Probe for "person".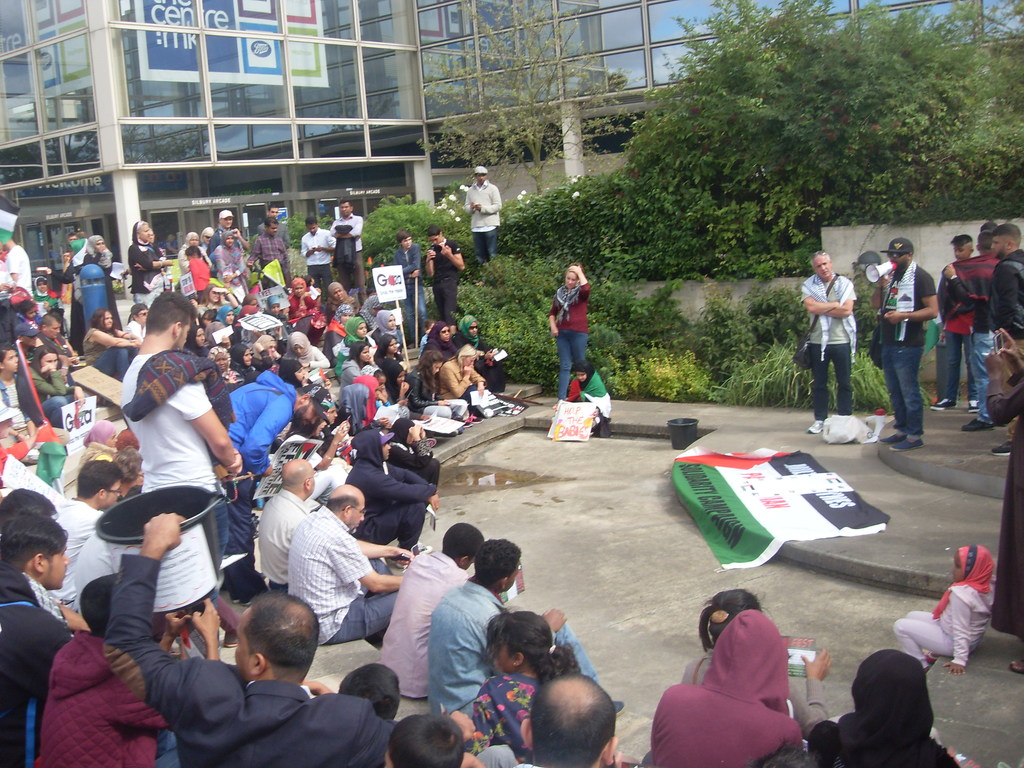
Probe result: {"x1": 804, "y1": 643, "x2": 949, "y2": 767}.
